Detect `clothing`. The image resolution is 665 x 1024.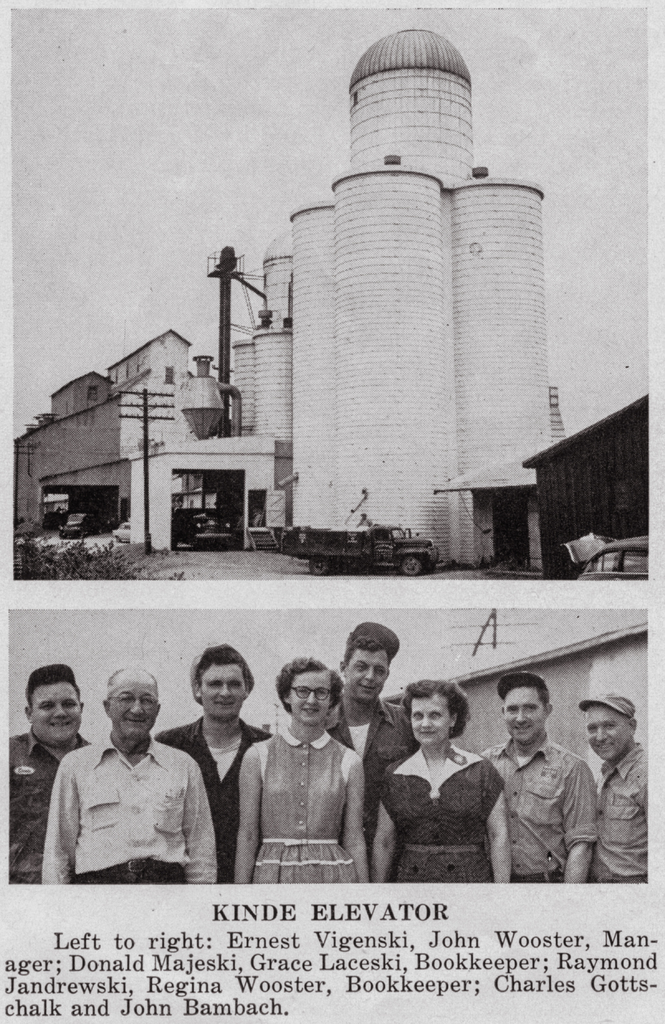
(left=33, top=712, right=225, bottom=886).
